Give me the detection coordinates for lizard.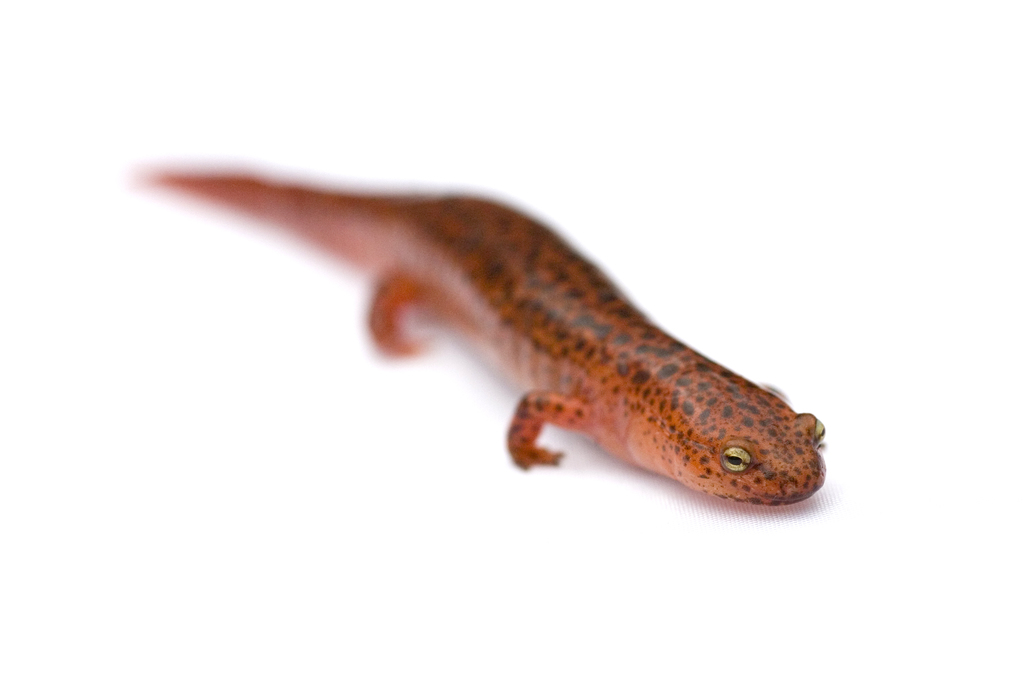
140/156/828/544.
